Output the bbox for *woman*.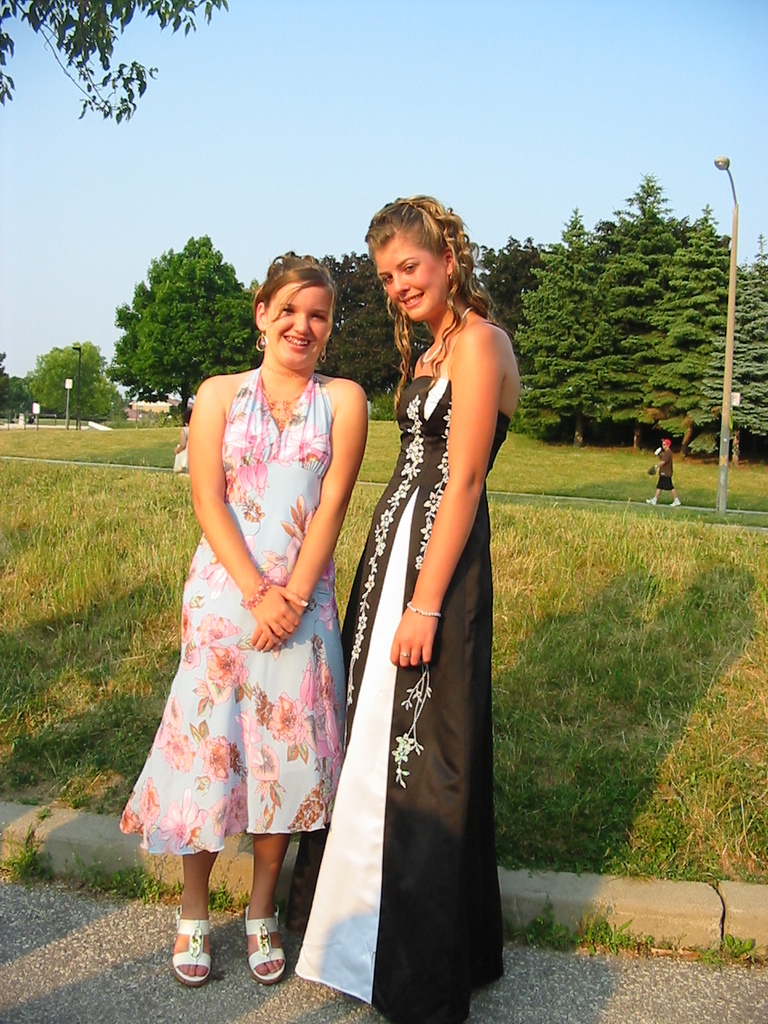
l=170, t=406, r=194, b=474.
